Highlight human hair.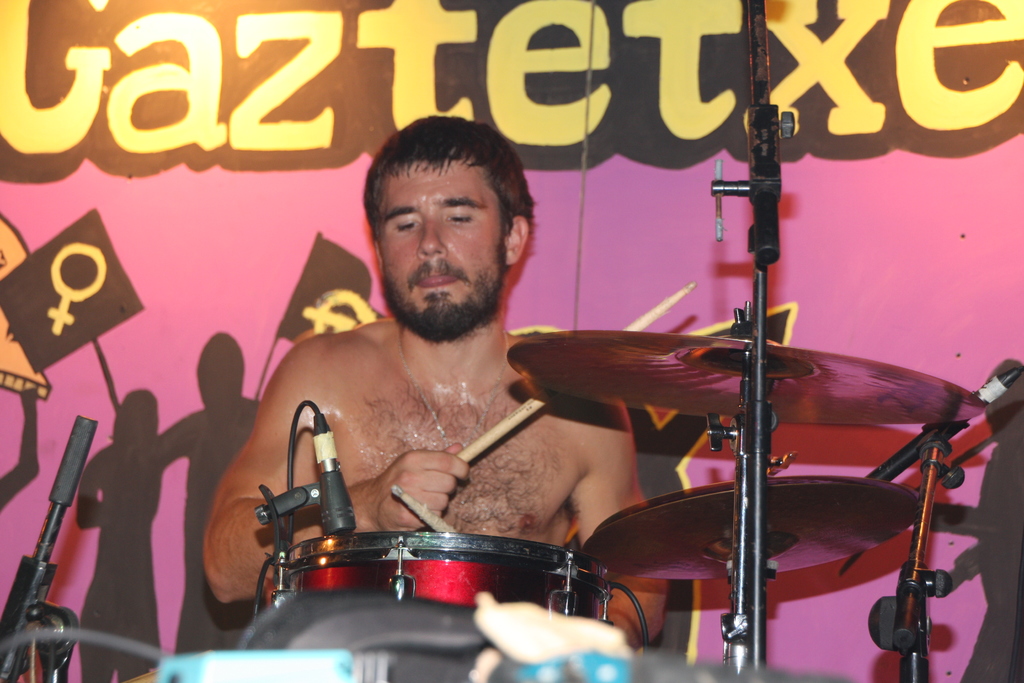
Highlighted region: detection(362, 126, 512, 236).
